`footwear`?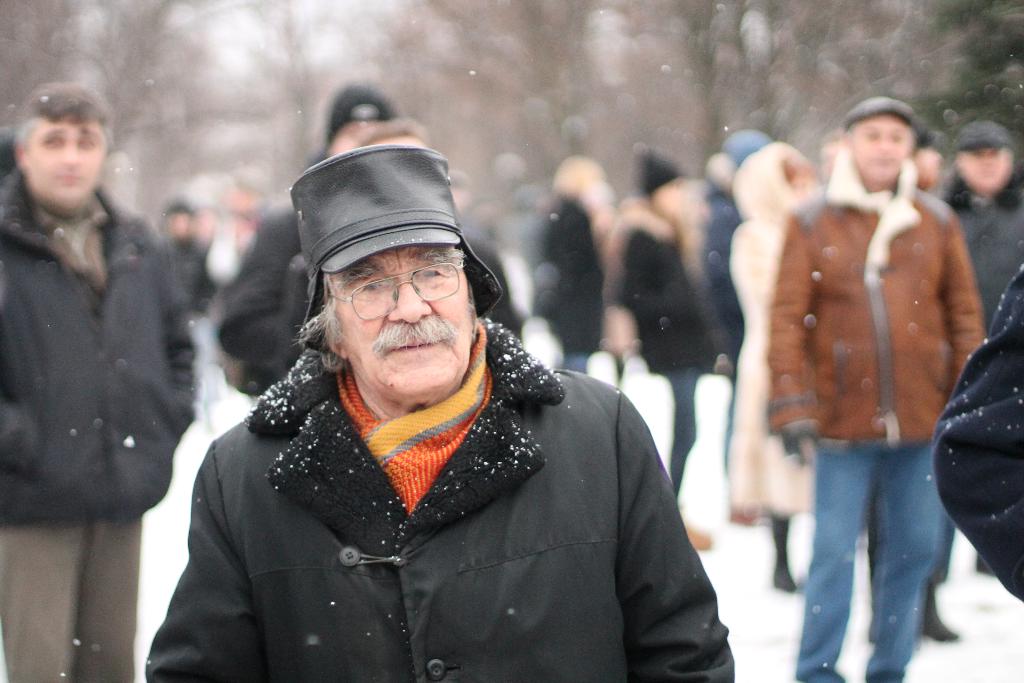
bbox=(681, 515, 712, 552)
